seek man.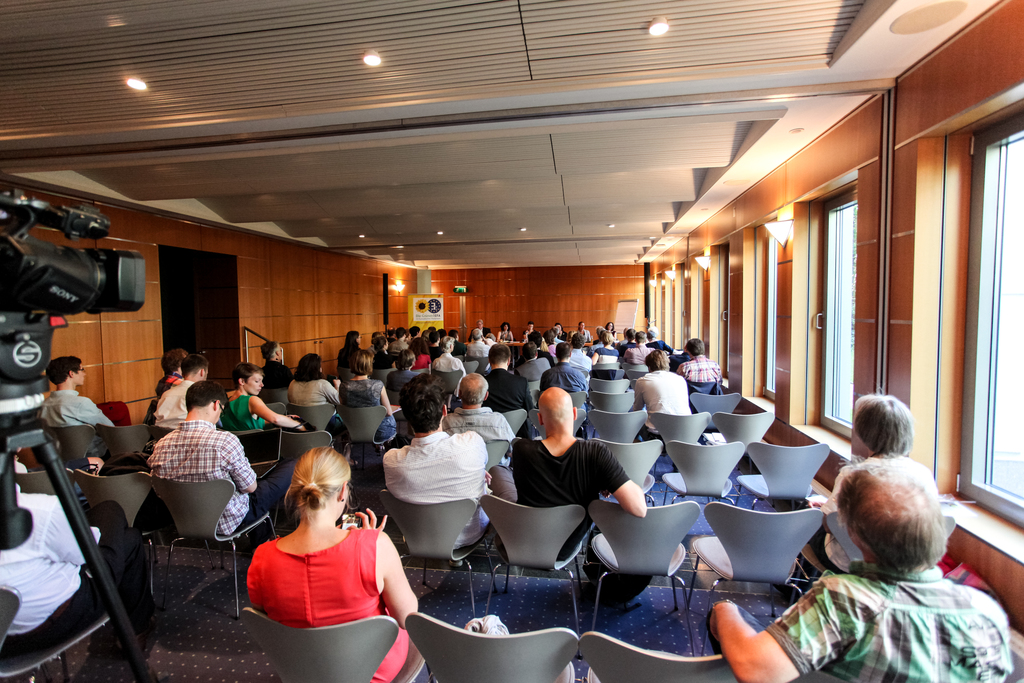
box(485, 341, 538, 425).
